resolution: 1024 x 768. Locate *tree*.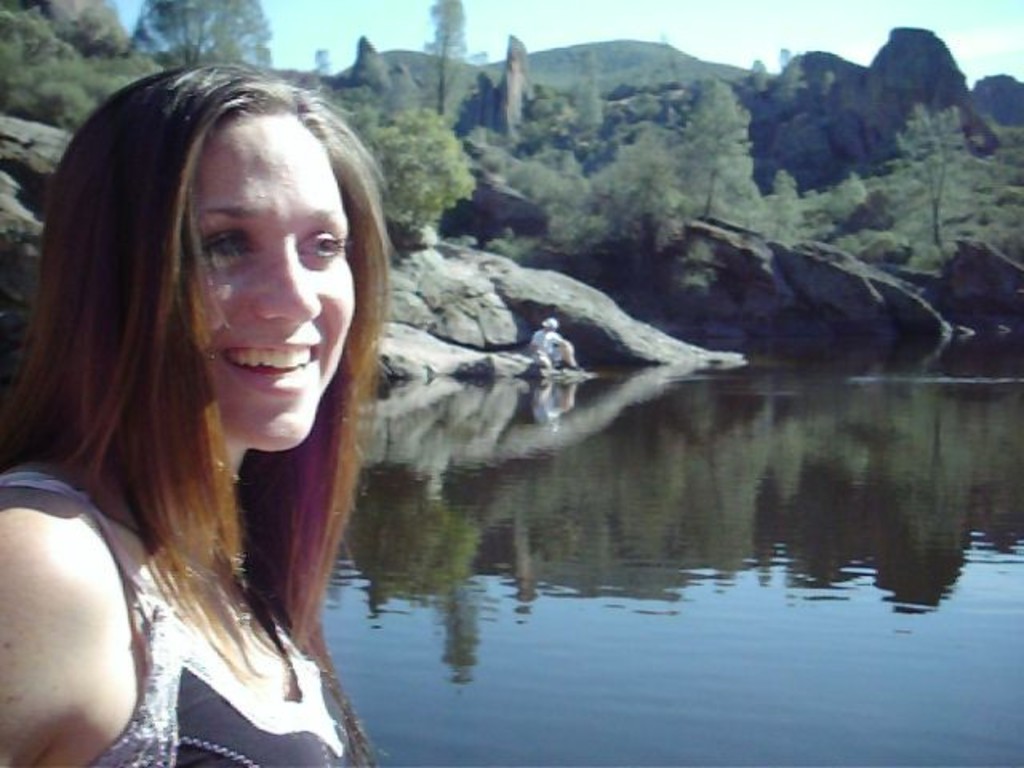
765,162,813,240.
